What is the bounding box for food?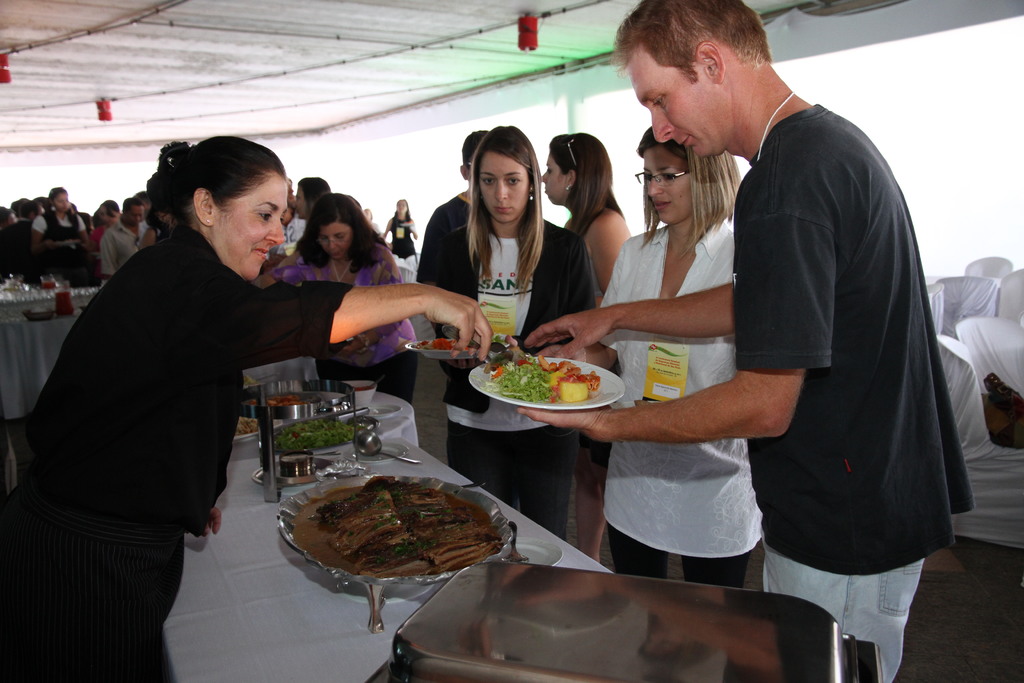
236:413:260:437.
